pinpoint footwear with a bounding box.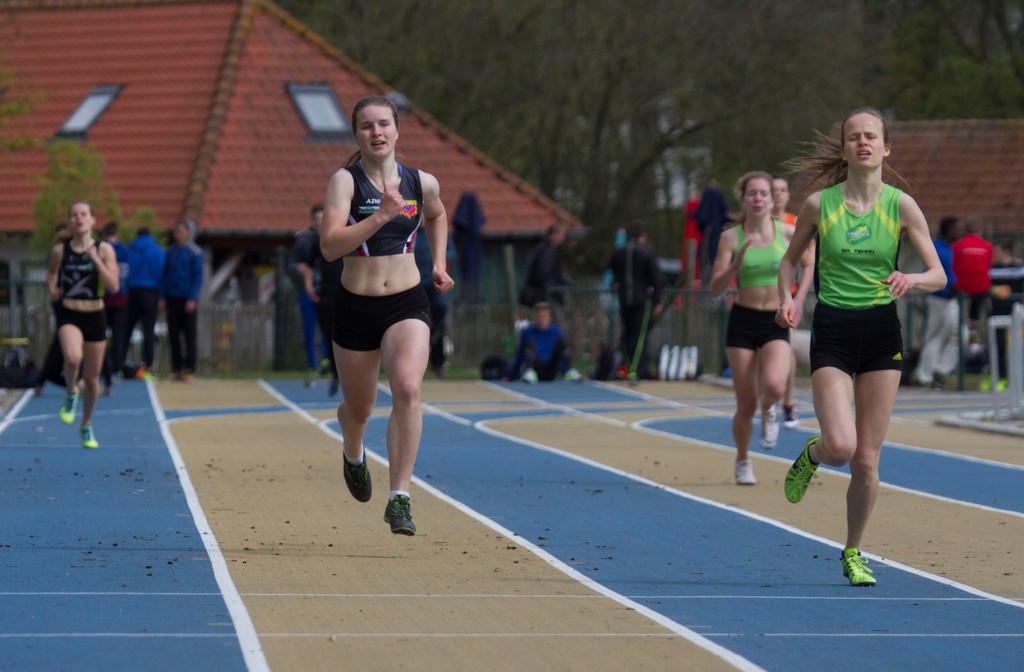
[left=79, top=424, right=98, bottom=452].
